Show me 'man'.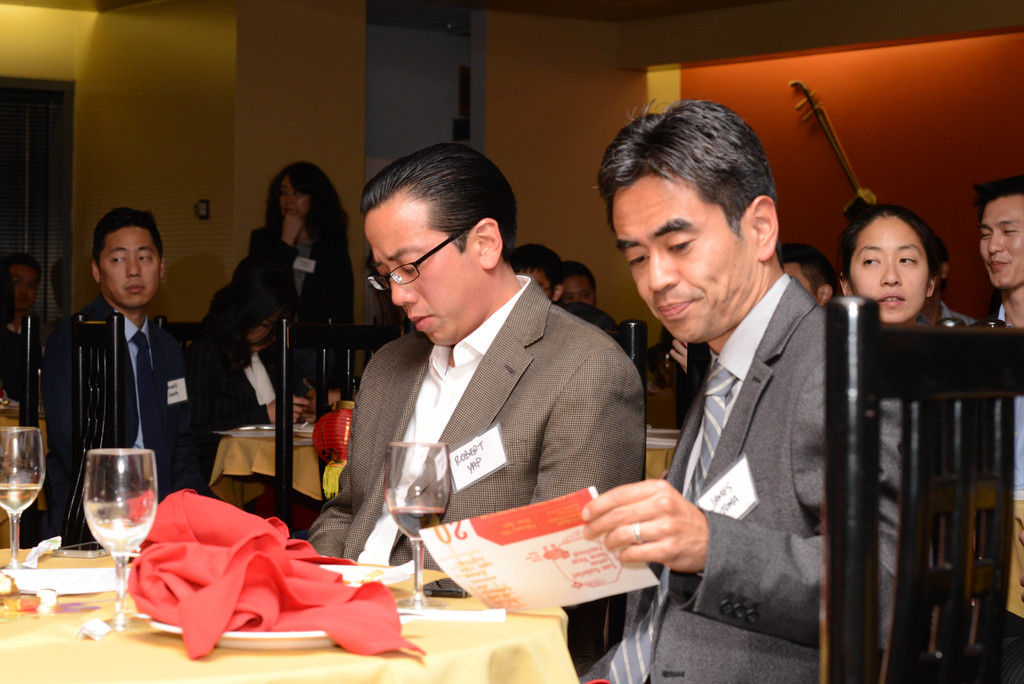
'man' is here: pyautogui.locateOnScreen(0, 252, 52, 410).
